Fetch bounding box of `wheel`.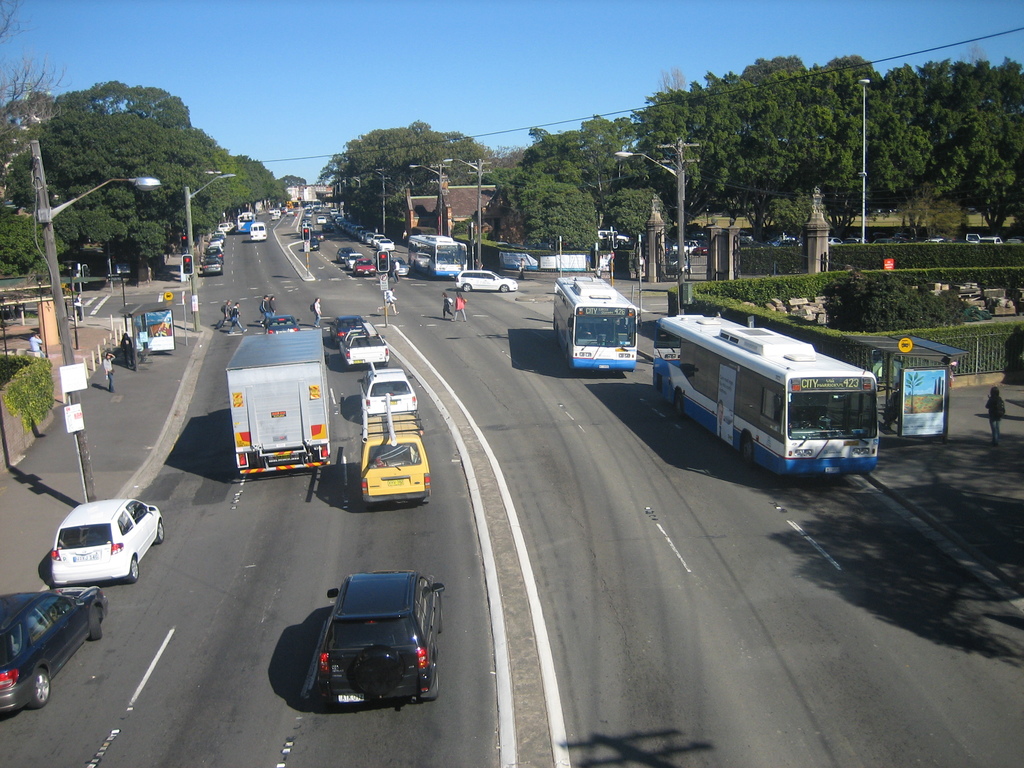
Bbox: box=[424, 658, 440, 695].
